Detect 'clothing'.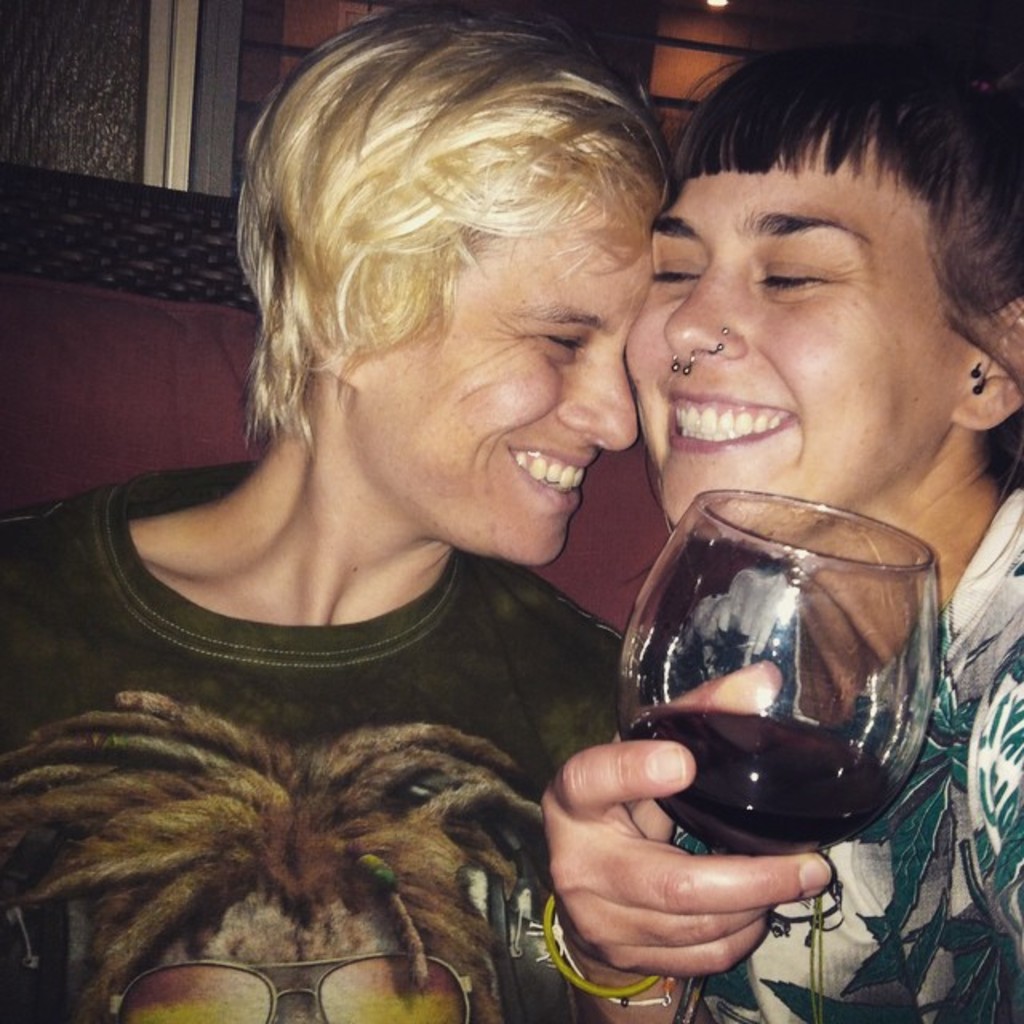
Detected at crop(621, 482, 1022, 1022).
